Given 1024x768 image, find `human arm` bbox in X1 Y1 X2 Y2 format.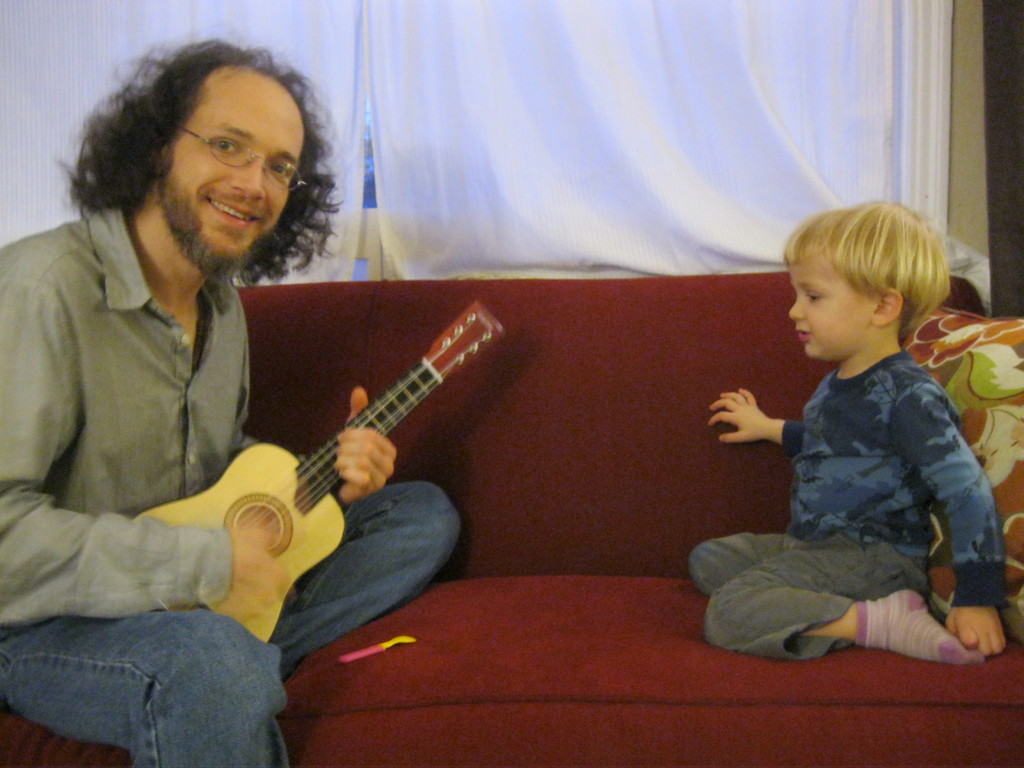
232 383 397 497.
